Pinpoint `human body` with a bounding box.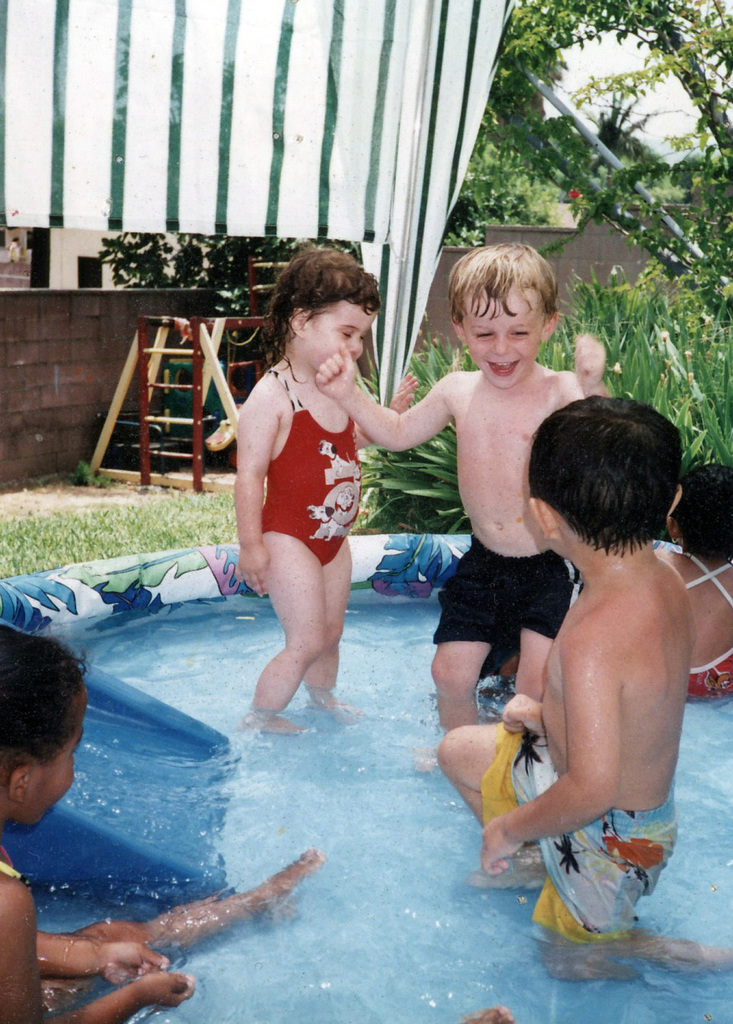
<box>233,243,415,738</box>.
